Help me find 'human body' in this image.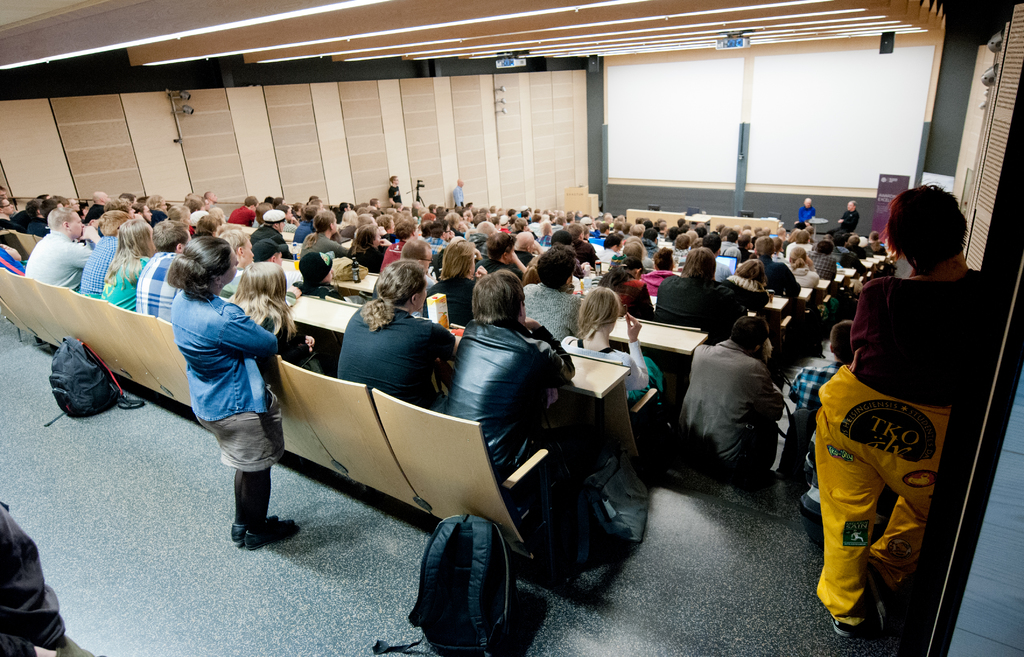
Found it: 824 213 989 645.
